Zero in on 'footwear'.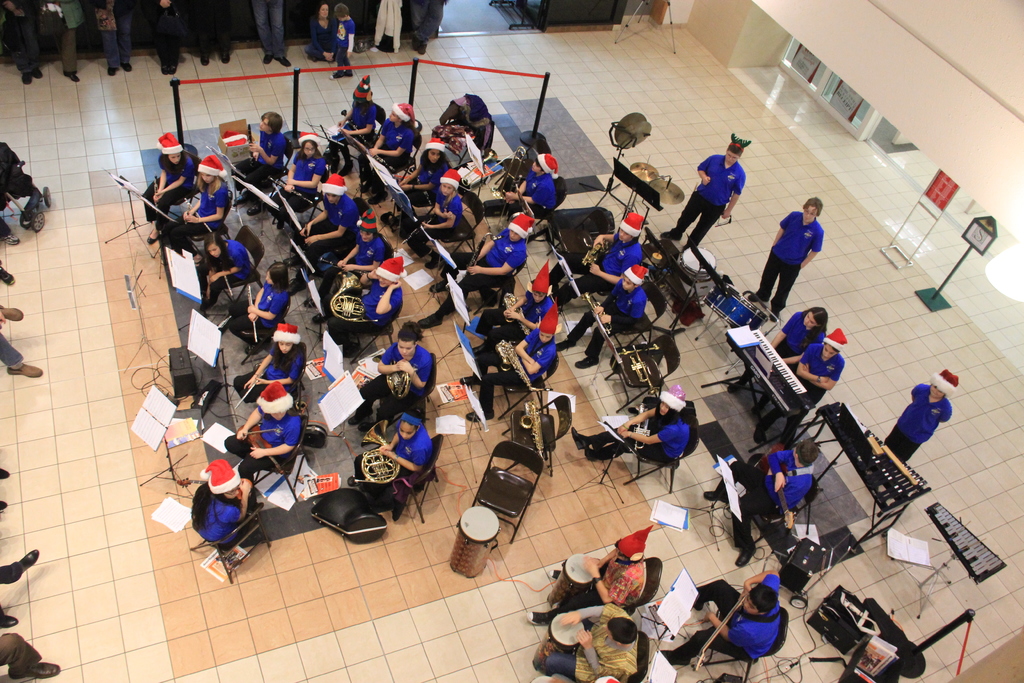
Zeroed in: [659,649,691,666].
